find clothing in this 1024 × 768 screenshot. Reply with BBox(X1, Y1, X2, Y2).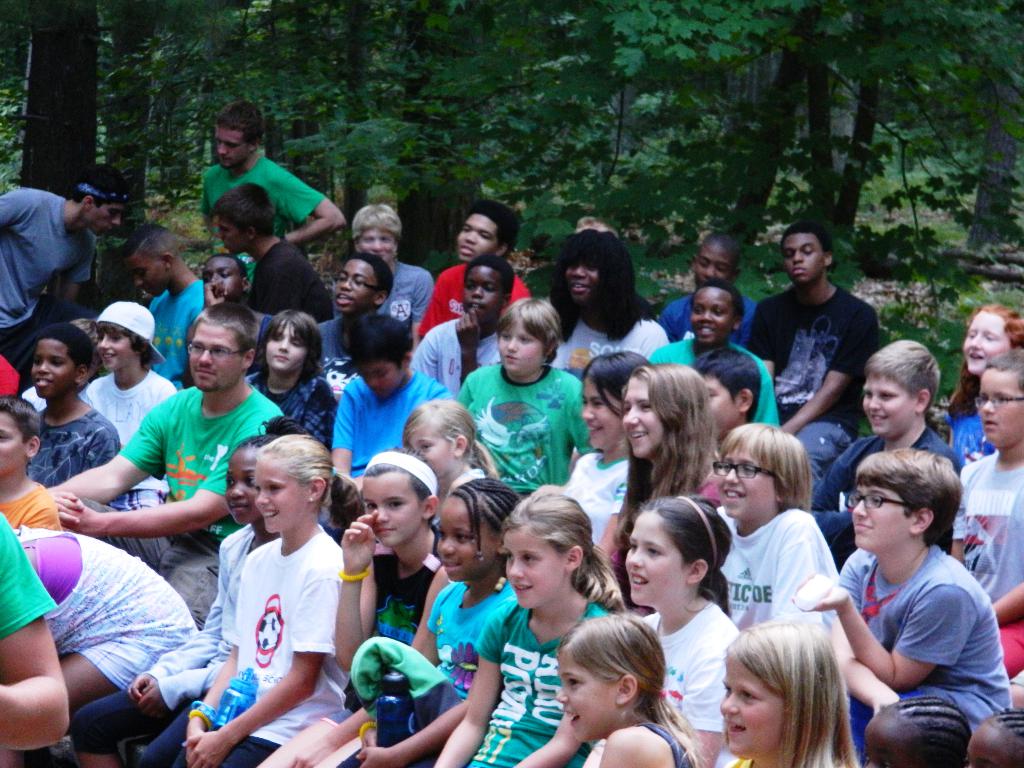
BBox(200, 155, 321, 283).
